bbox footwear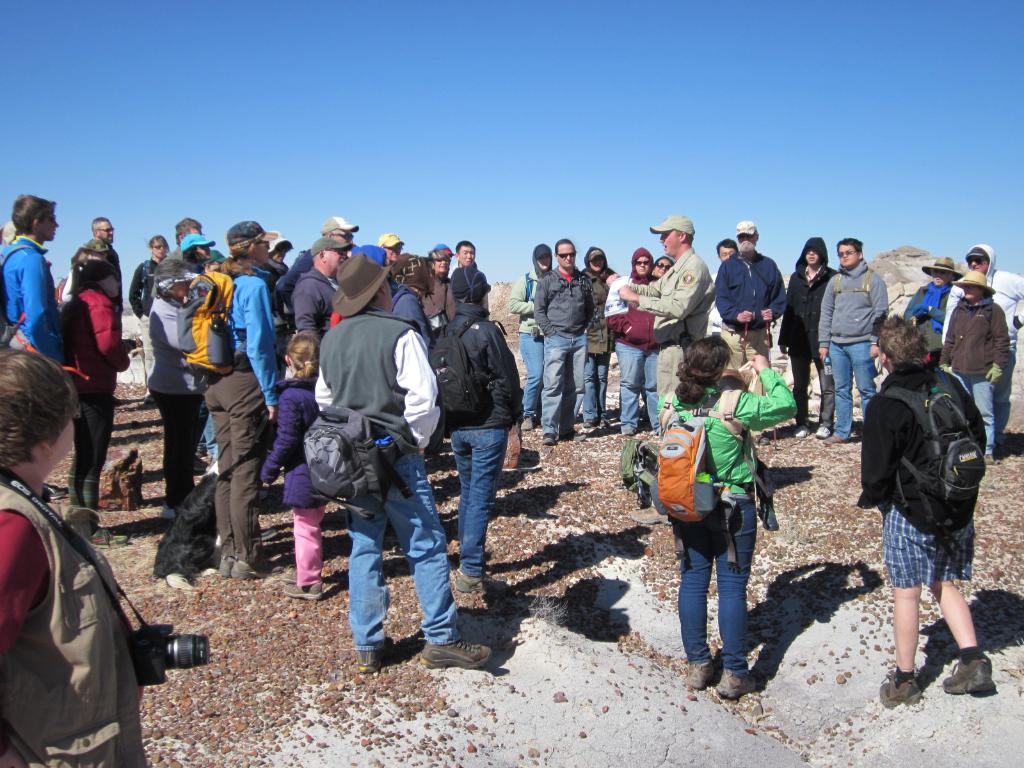
685,657,717,694
